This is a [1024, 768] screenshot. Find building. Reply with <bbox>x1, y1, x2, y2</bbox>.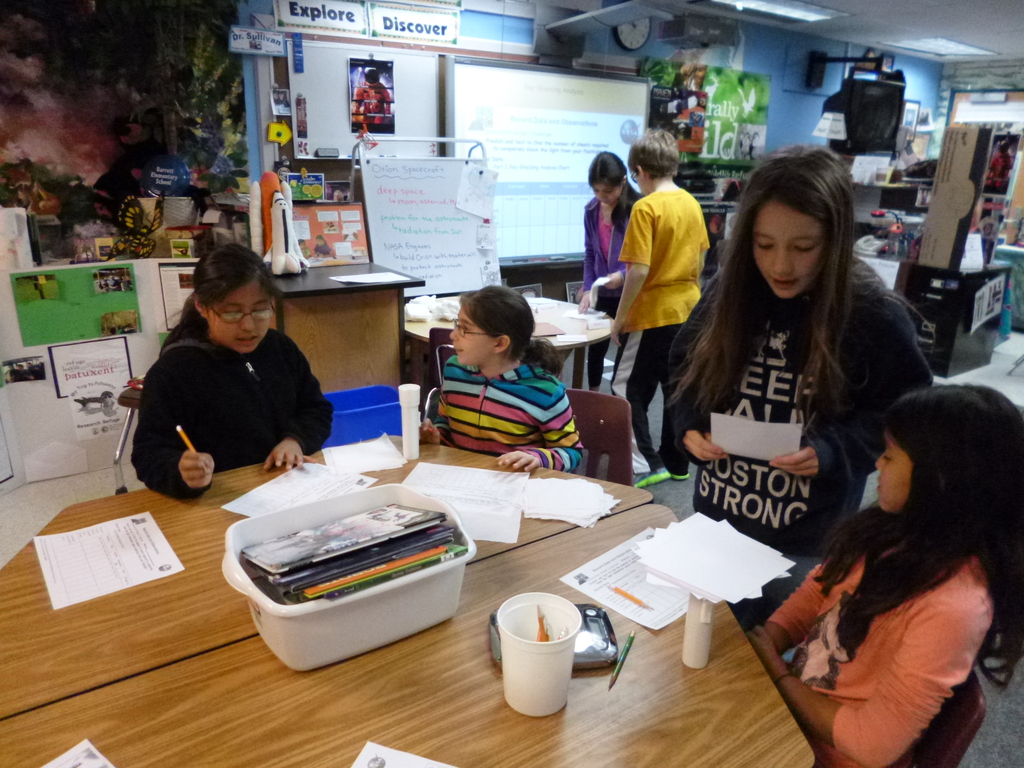
<bbox>0, 0, 1023, 767</bbox>.
